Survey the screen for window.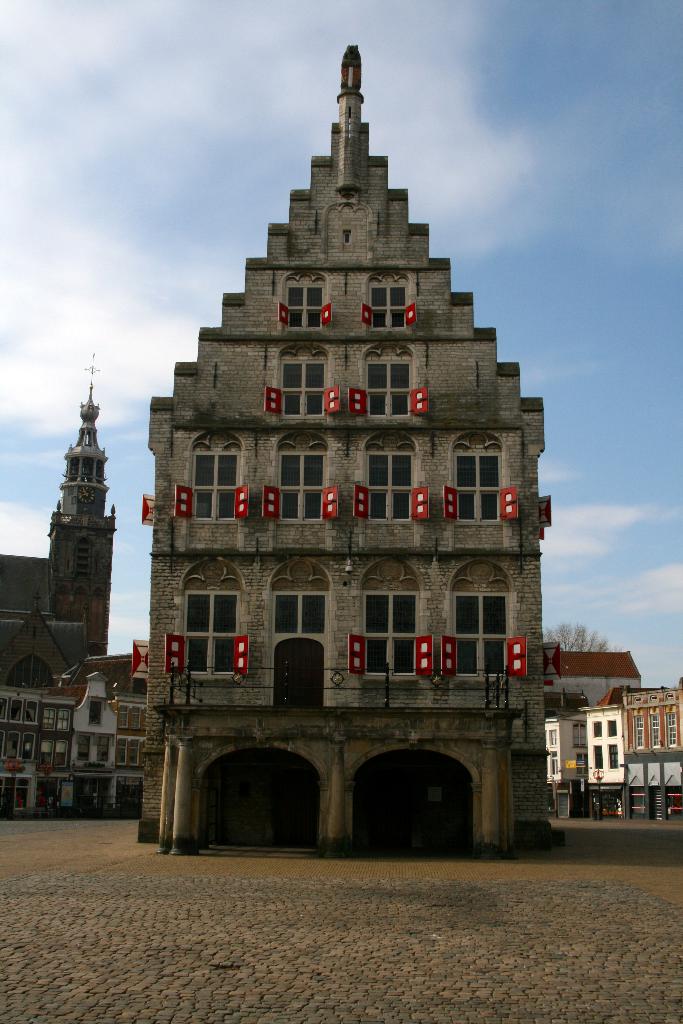
Survey found: 353 431 427 522.
